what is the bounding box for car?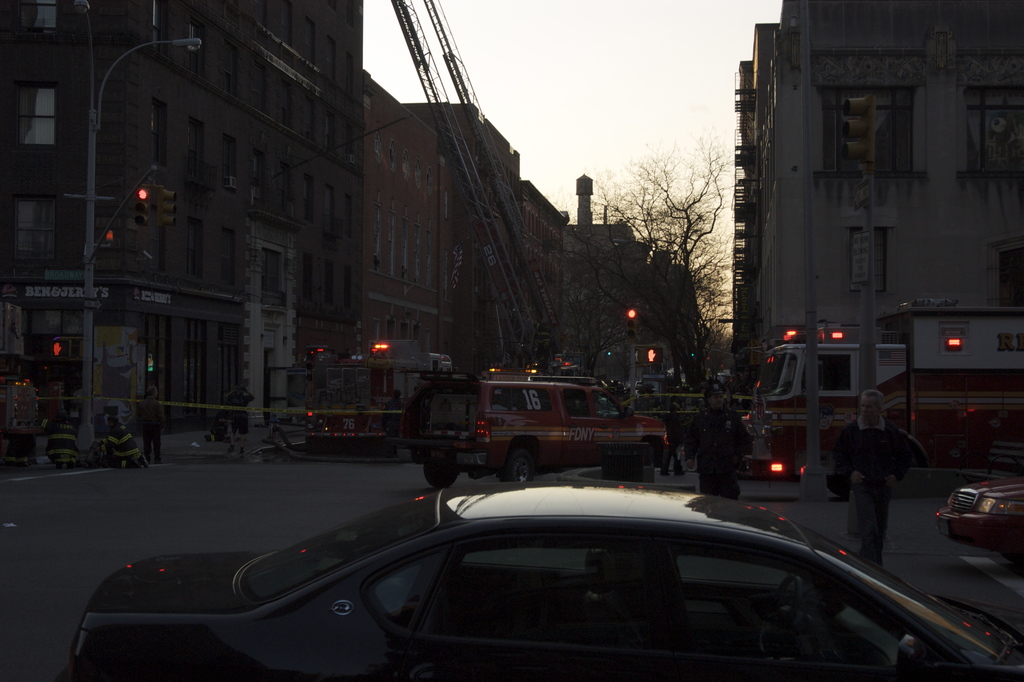
[x1=938, y1=475, x2=1023, y2=567].
